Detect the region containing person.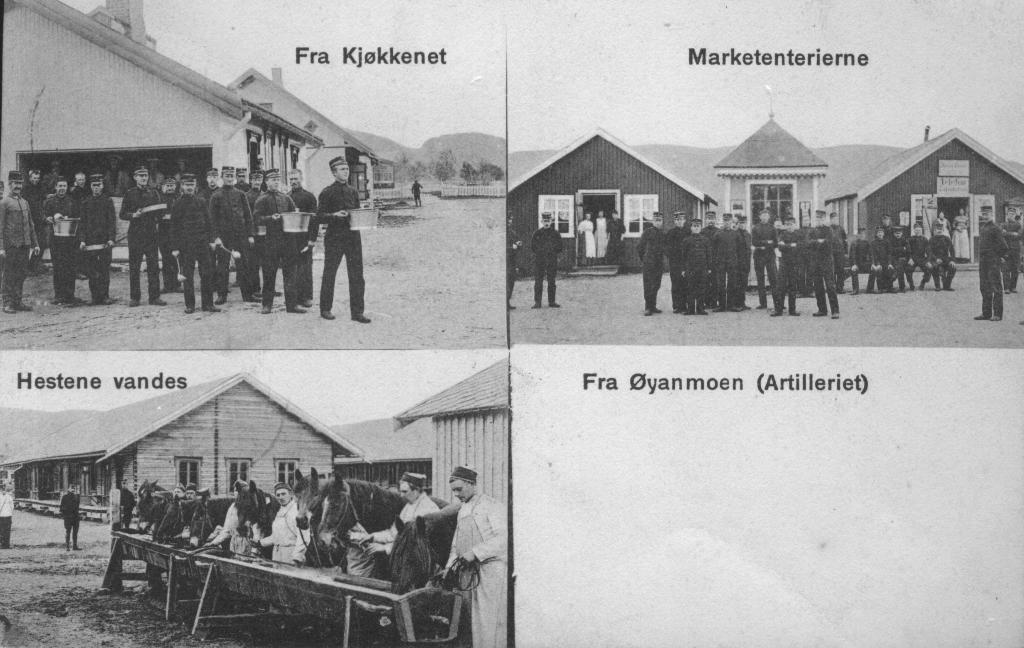
529 214 561 306.
